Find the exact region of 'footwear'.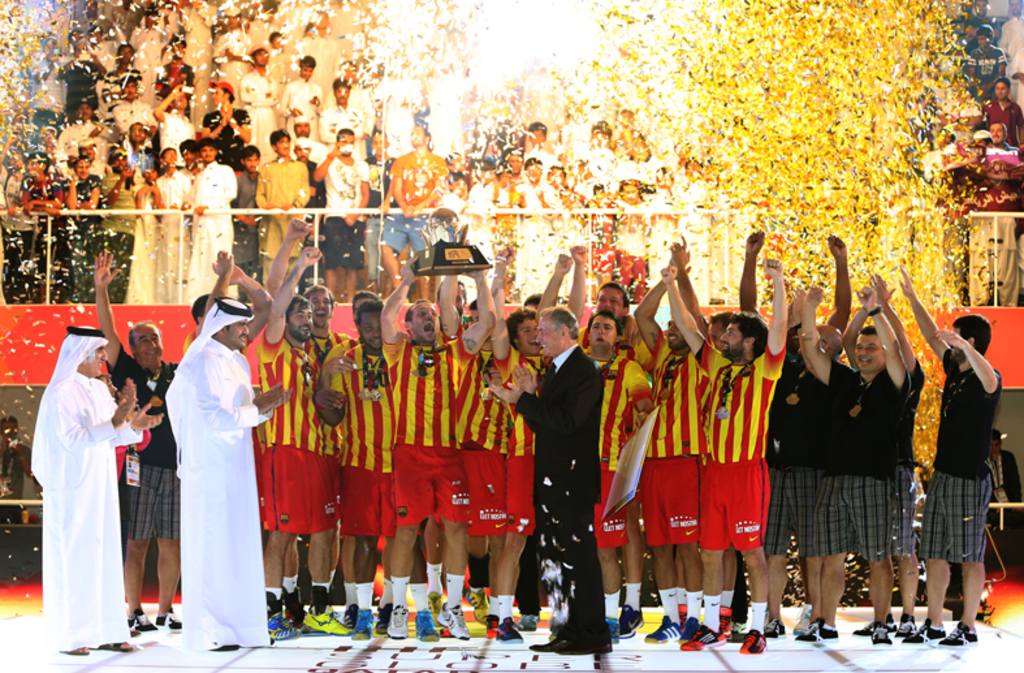
Exact region: bbox=(124, 611, 133, 635).
